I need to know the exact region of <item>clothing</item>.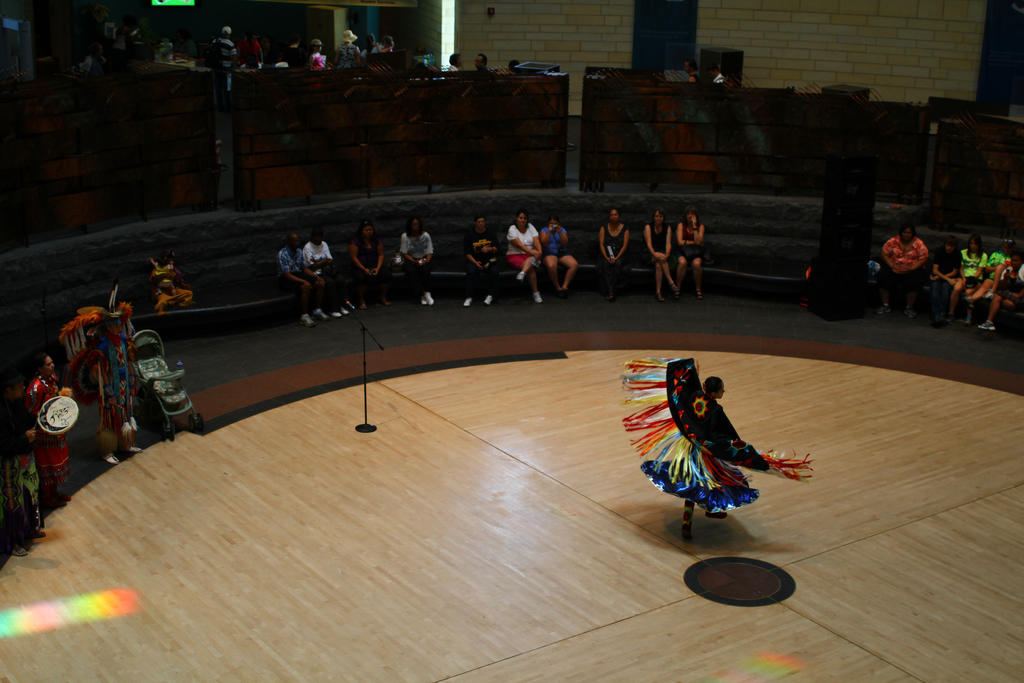
Region: rect(306, 244, 343, 290).
